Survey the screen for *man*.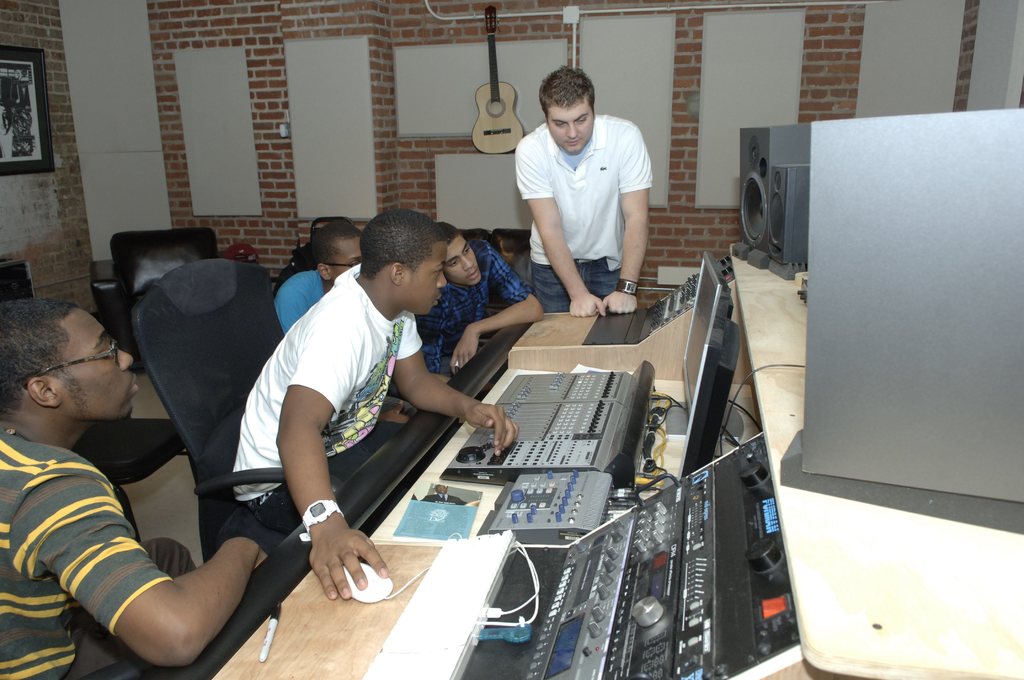
Survey found: <bbox>221, 208, 519, 599</bbox>.
